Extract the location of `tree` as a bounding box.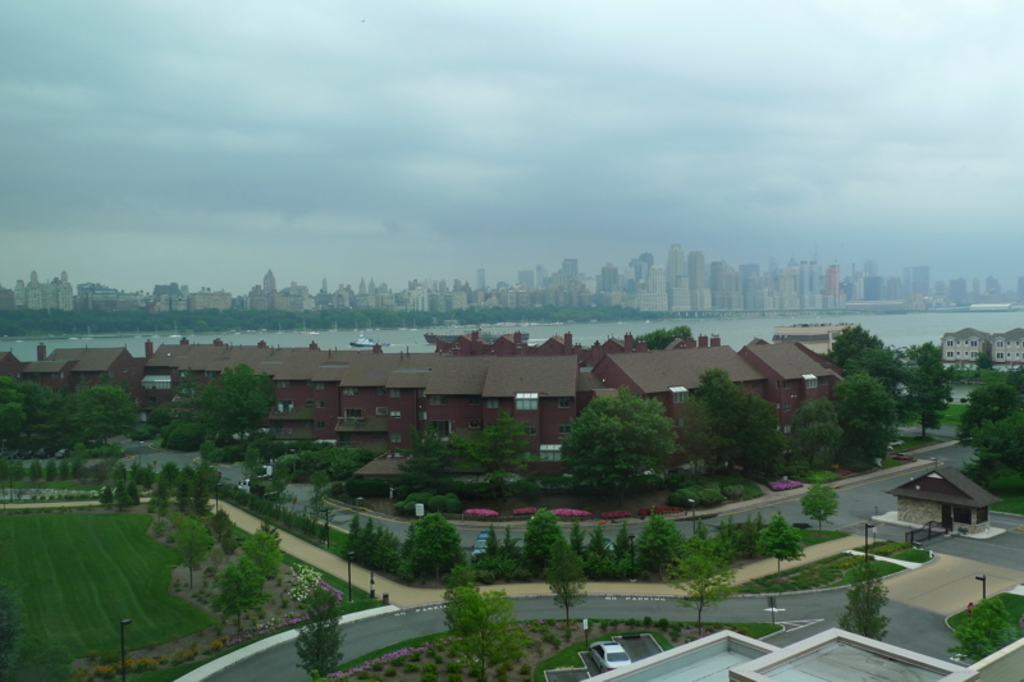
406 418 449 491.
